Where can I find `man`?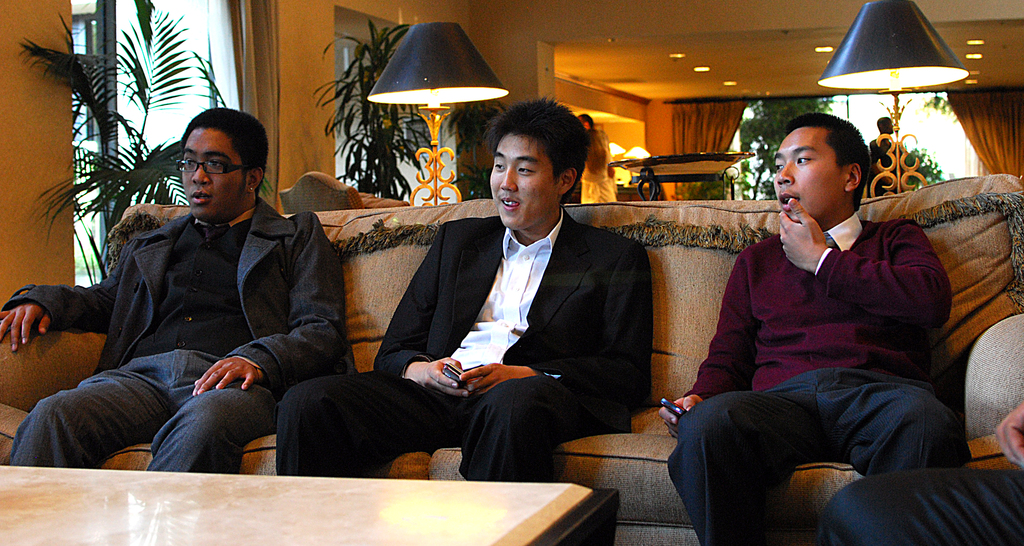
You can find it at region(867, 118, 901, 202).
